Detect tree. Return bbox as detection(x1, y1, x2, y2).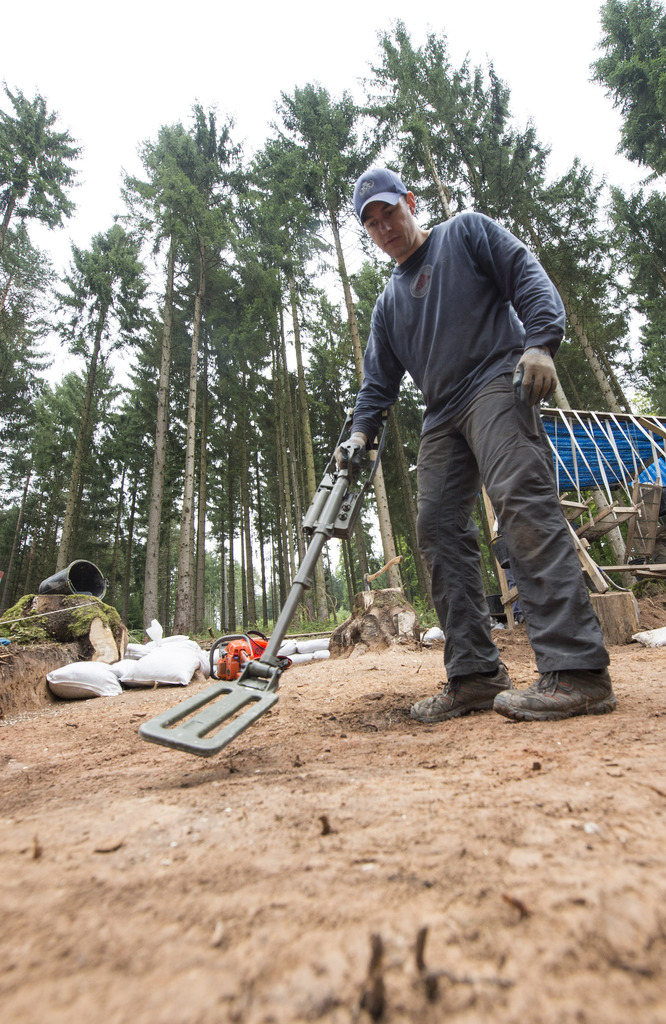
detection(0, 213, 54, 438).
